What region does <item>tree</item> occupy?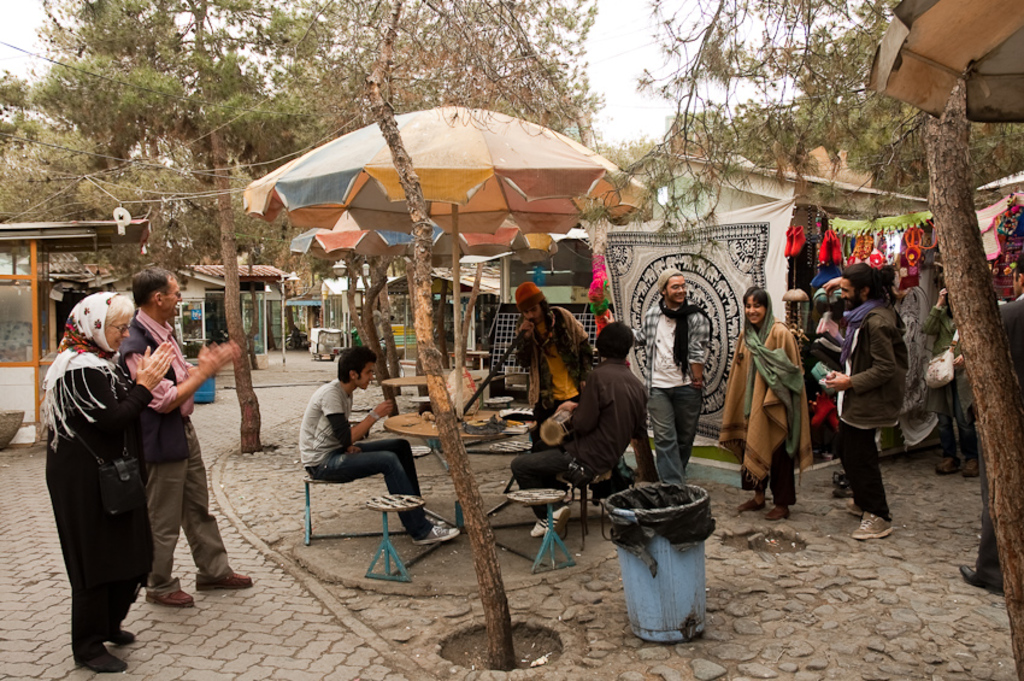
rect(308, 1, 601, 680).
